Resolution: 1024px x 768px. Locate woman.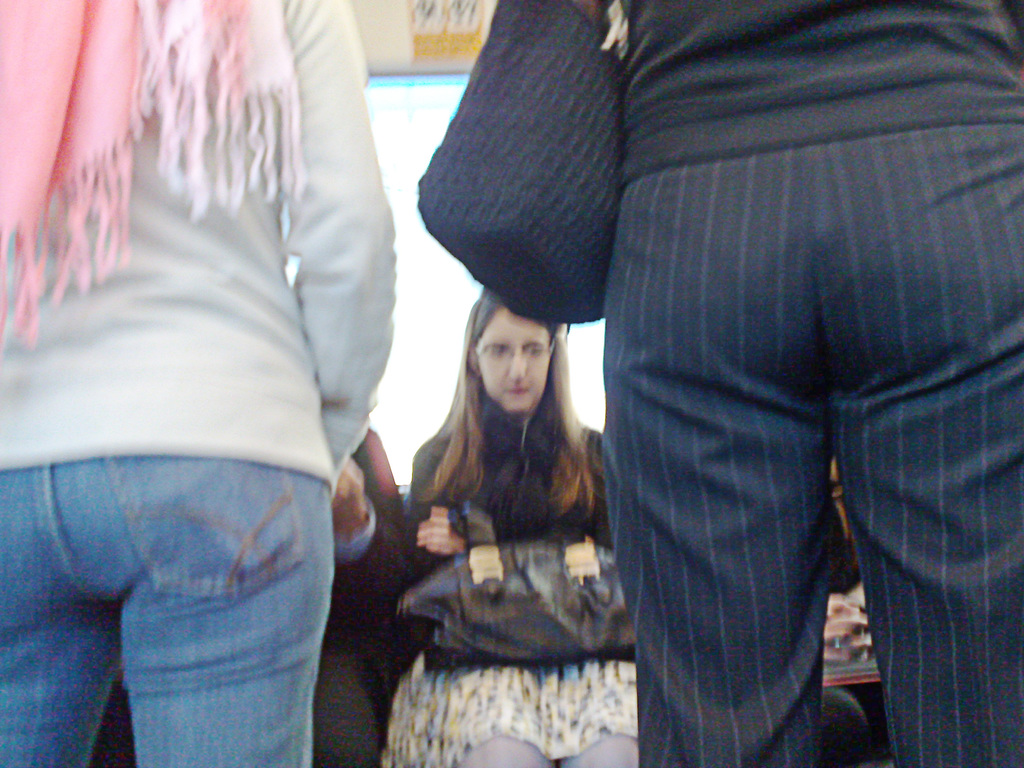
Rect(602, 0, 1023, 767).
